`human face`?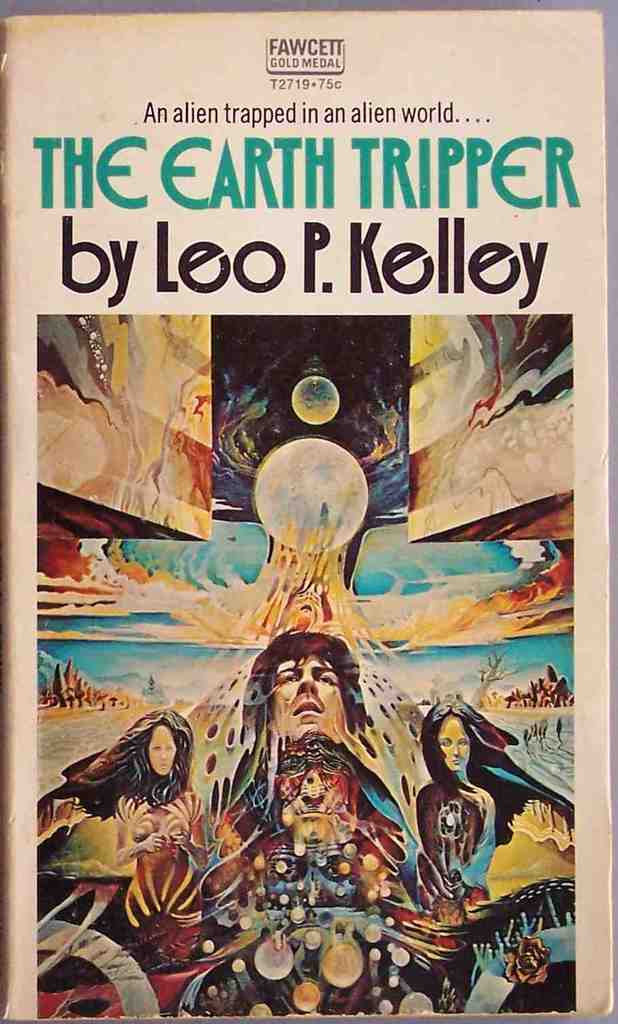
Rect(437, 715, 469, 770)
